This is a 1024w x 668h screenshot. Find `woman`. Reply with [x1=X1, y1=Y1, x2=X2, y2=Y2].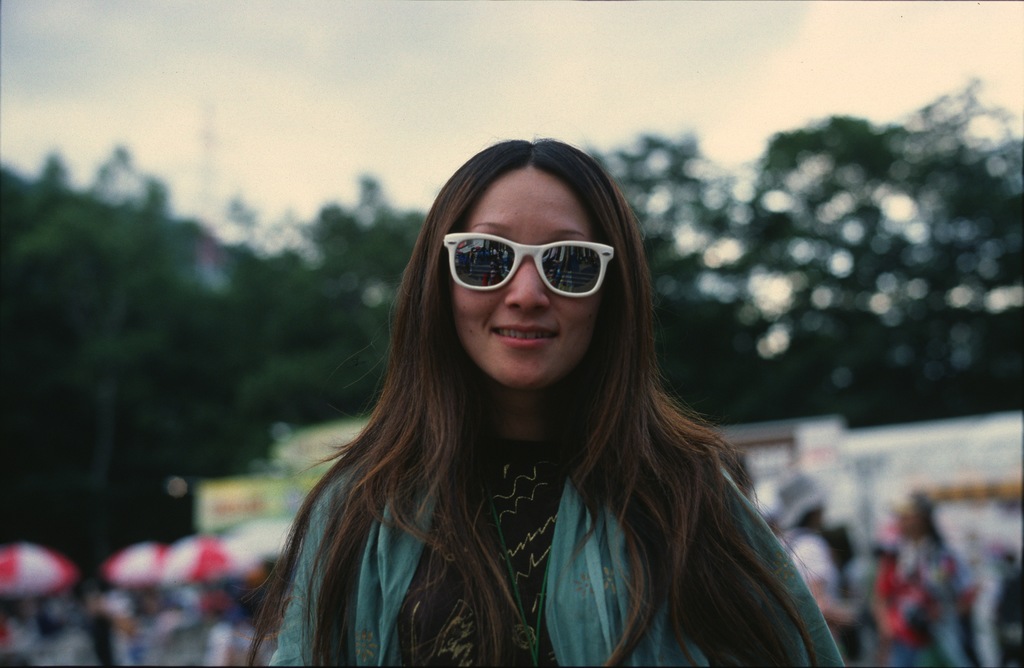
[x1=200, y1=175, x2=867, y2=667].
